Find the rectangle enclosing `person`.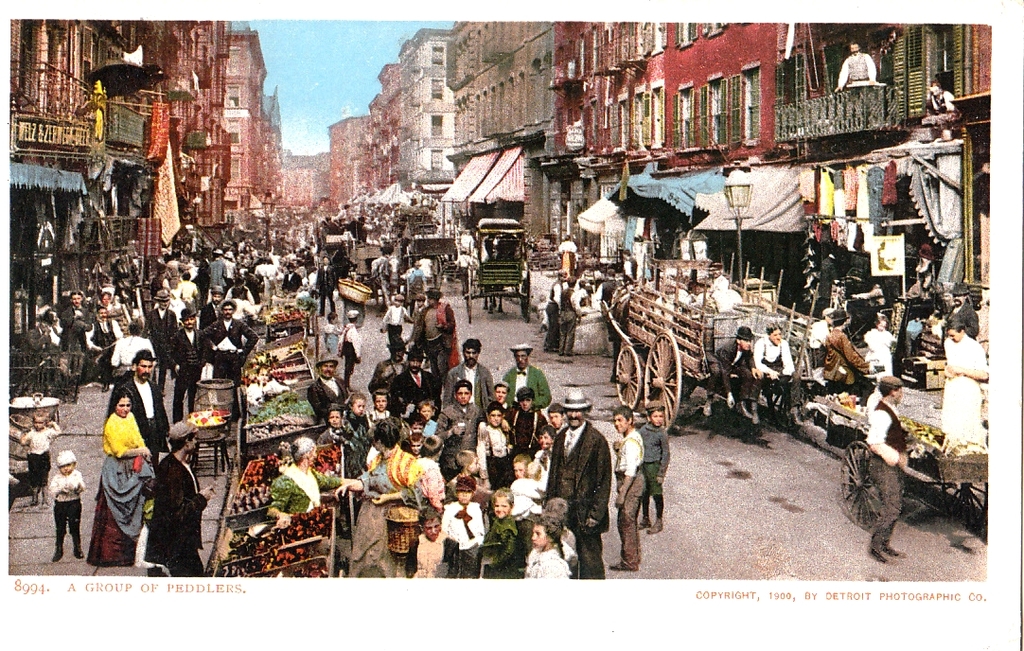
930,74,962,111.
